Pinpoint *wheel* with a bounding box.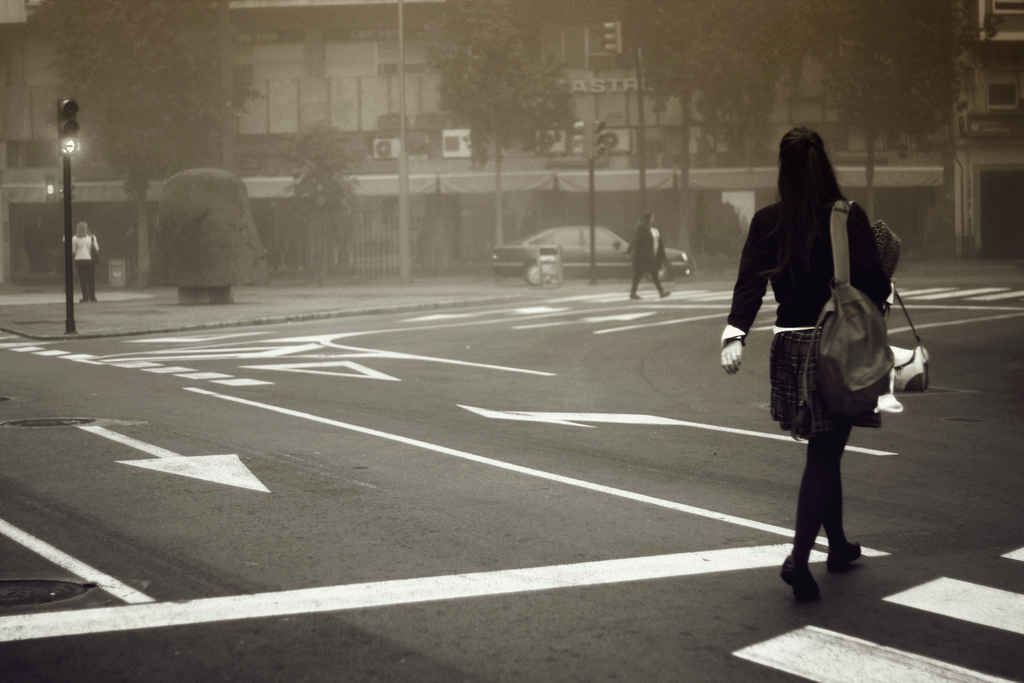
bbox(518, 259, 554, 287).
